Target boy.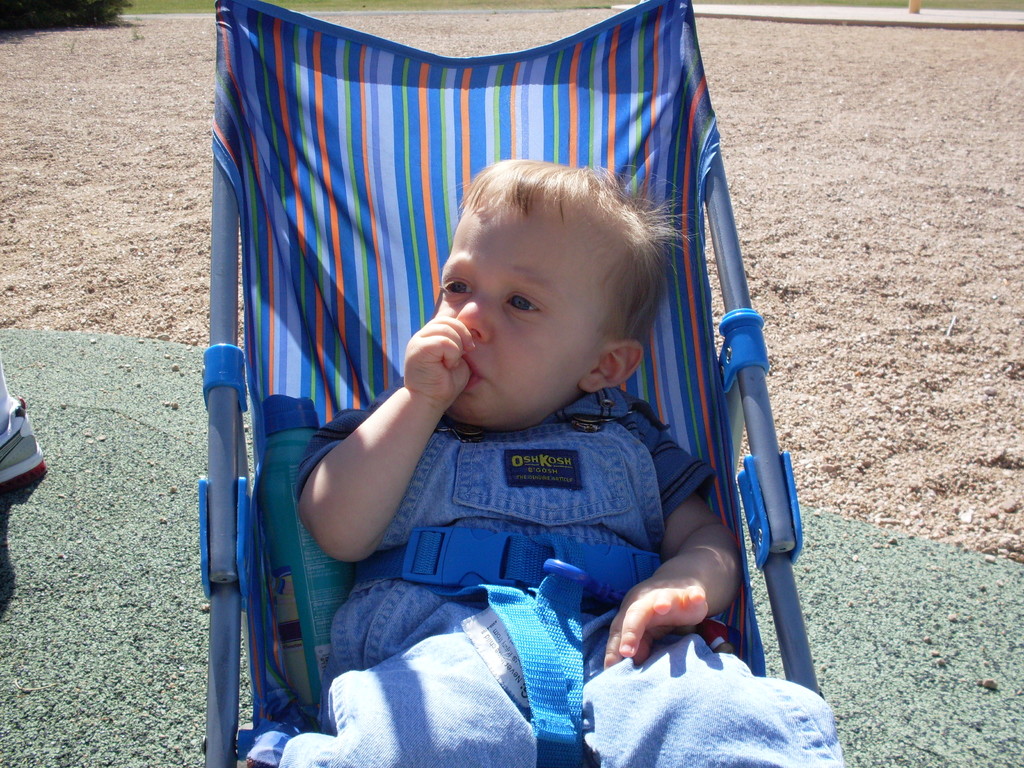
Target region: pyautogui.locateOnScreen(280, 155, 845, 767).
